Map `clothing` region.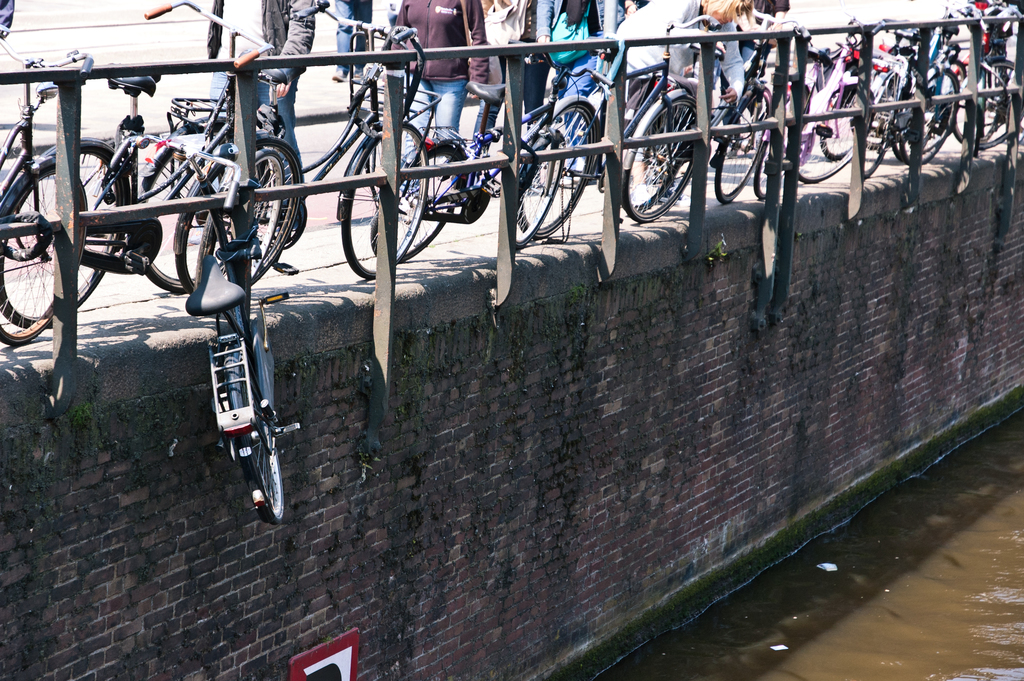
Mapped to bbox=[474, 0, 530, 156].
